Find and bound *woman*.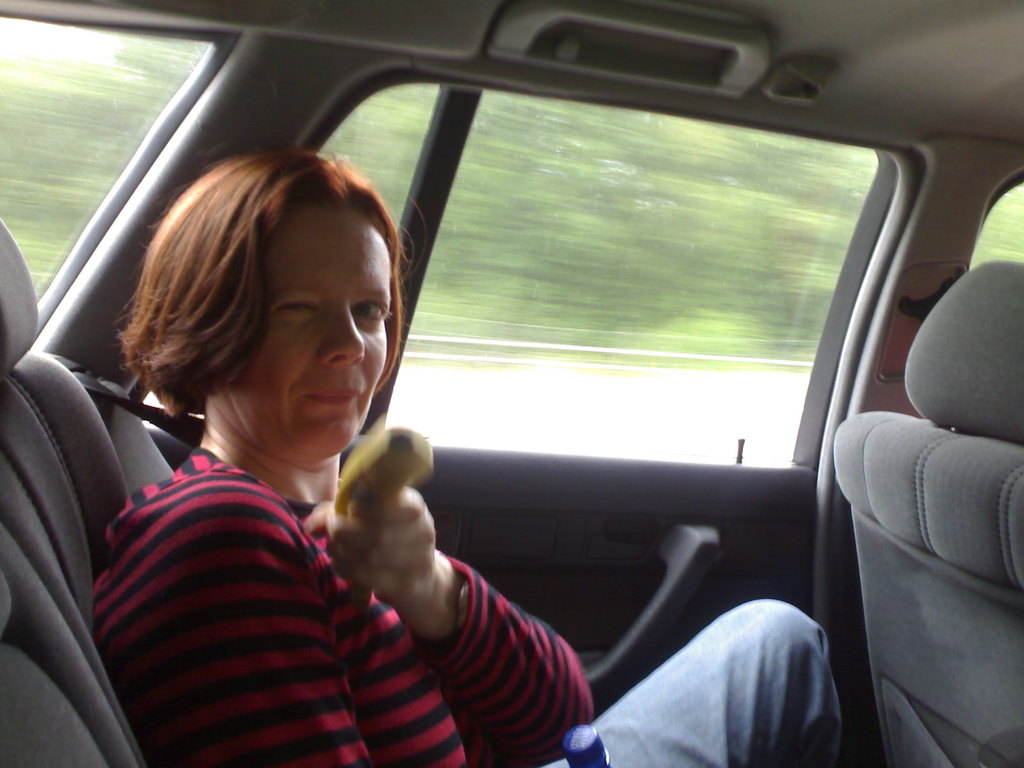
Bound: <region>102, 104, 739, 746</region>.
